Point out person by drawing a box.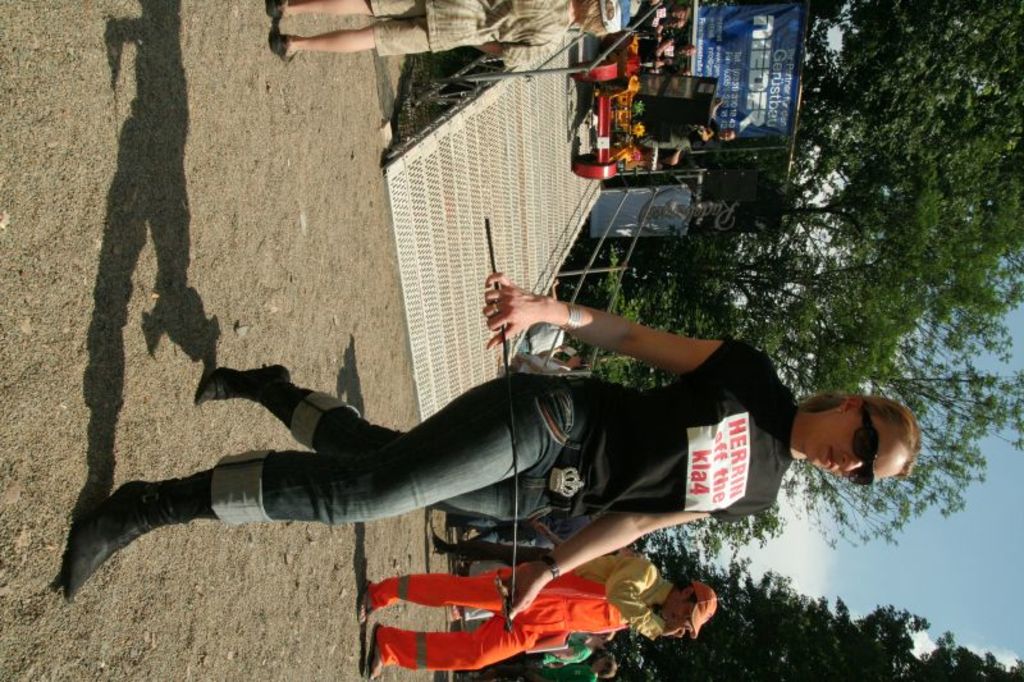
select_region(102, 234, 823, 653).
